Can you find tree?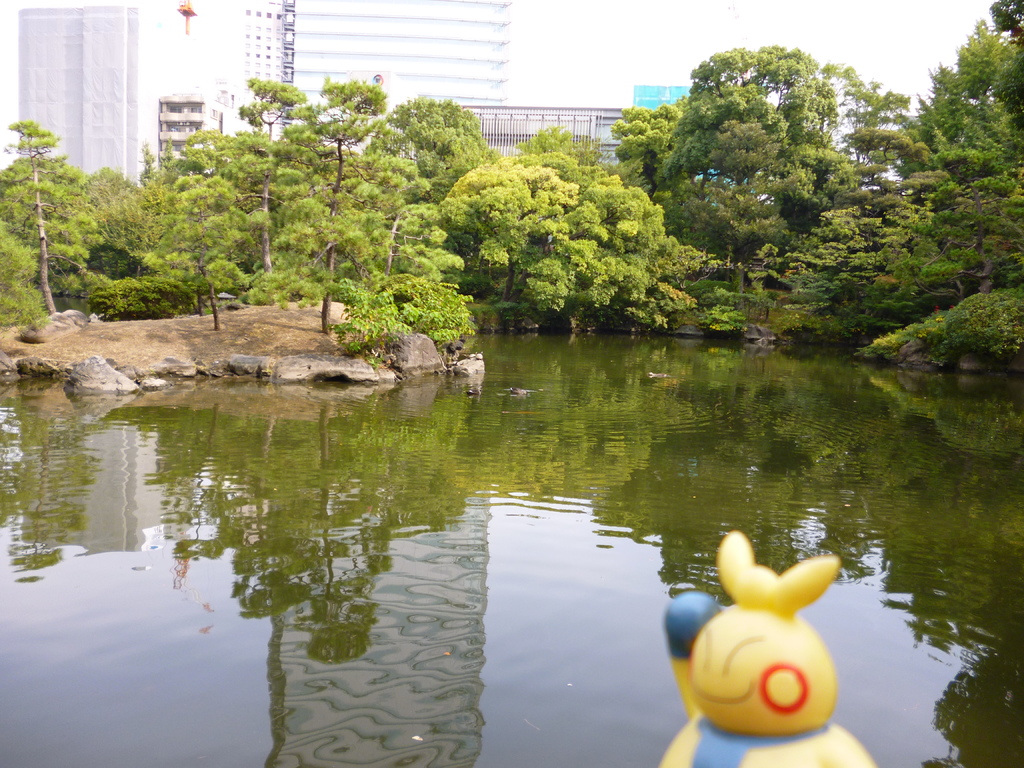
Yes, bounding box: {"left": 0, "top": 104, "right": 108, "bottom": 313}.
